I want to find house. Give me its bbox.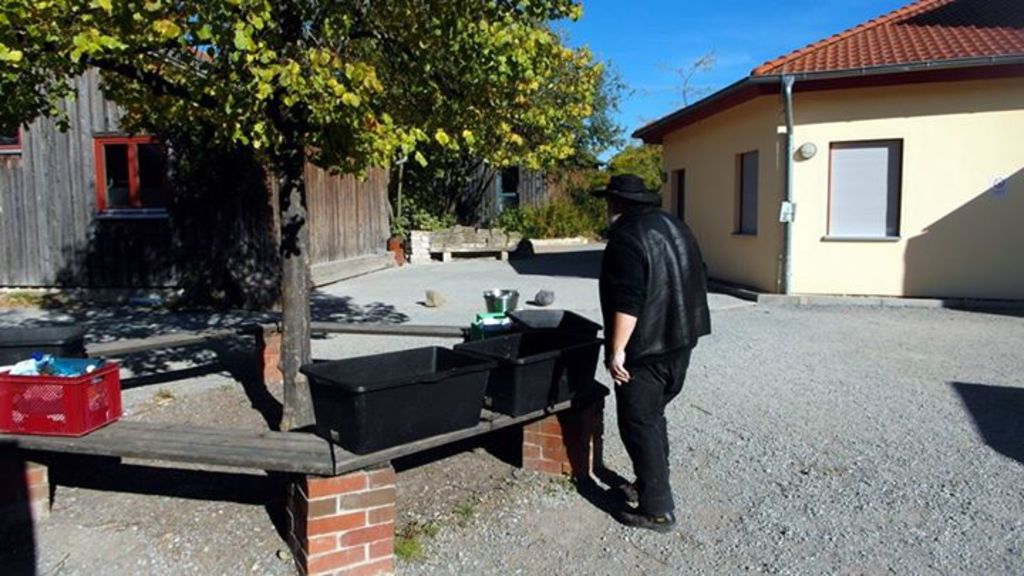
(0,13,395,293).
